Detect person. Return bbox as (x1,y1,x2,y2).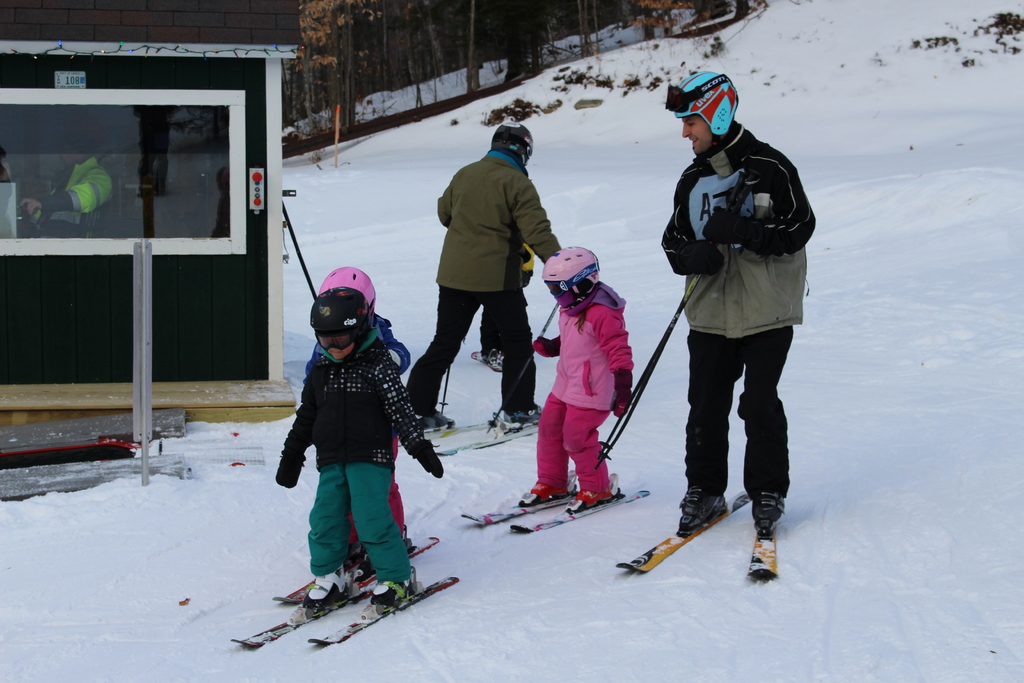
(516,234,644,514).
